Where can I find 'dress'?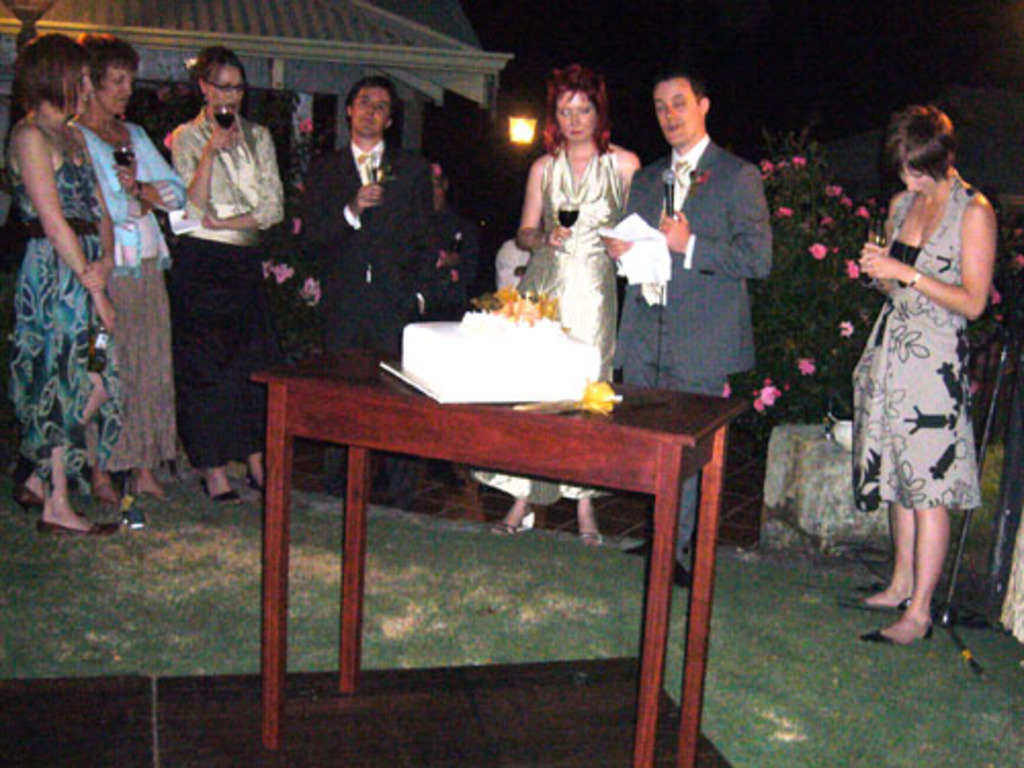
You can find it at 608,125,772,565.
